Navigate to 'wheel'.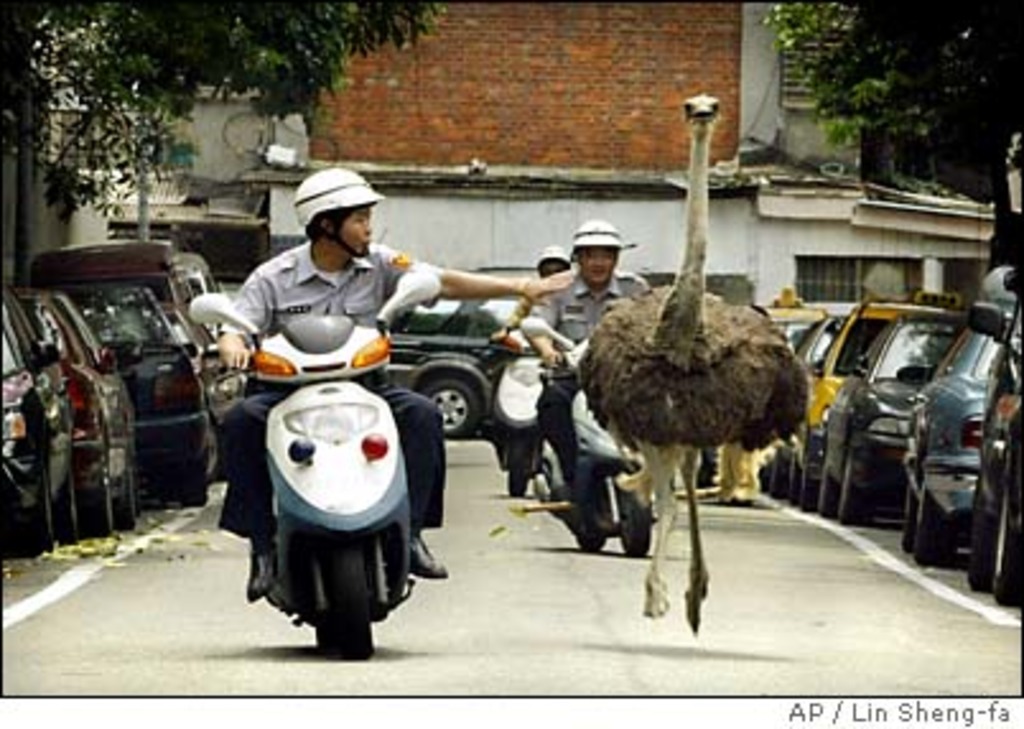
Navigation target: {"x1": 502, "y1": 423, "x2": 532, "y2": 502}.
